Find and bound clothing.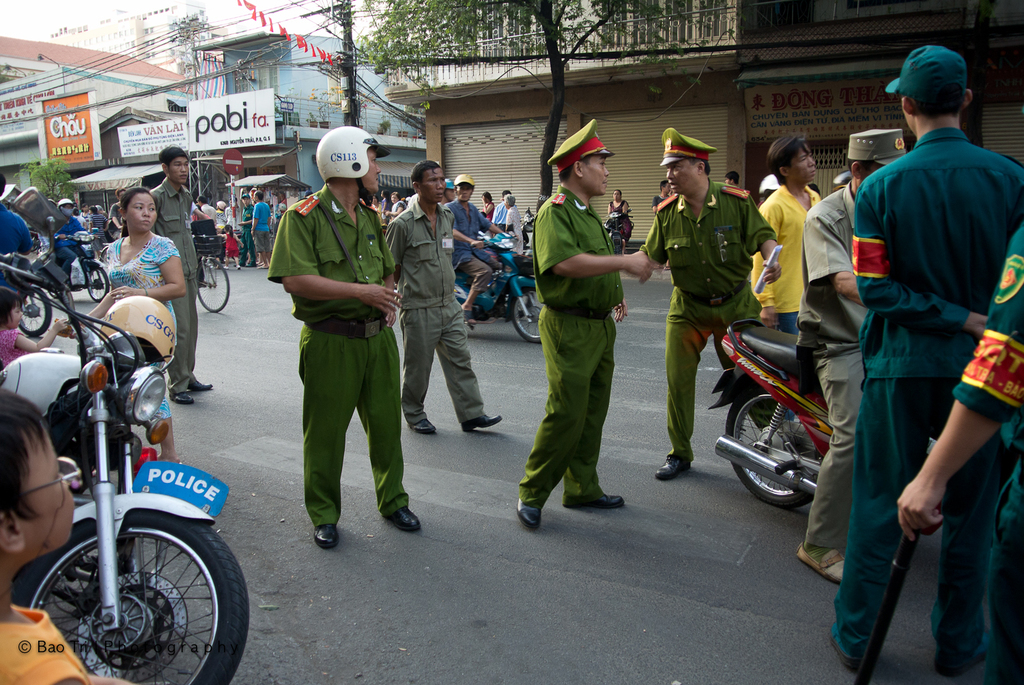
Bound: bbox=[793, 181, 866, 564].
